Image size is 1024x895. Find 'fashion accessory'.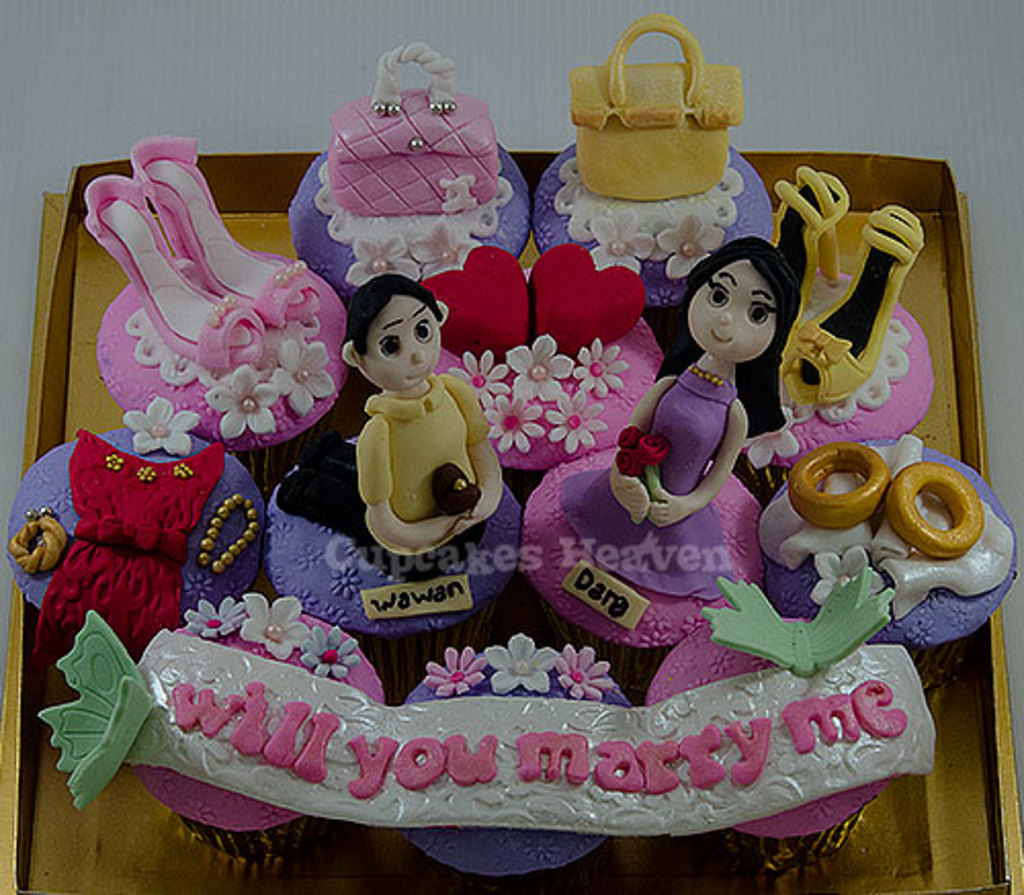
bbox=(571, 16, 750, 199).
